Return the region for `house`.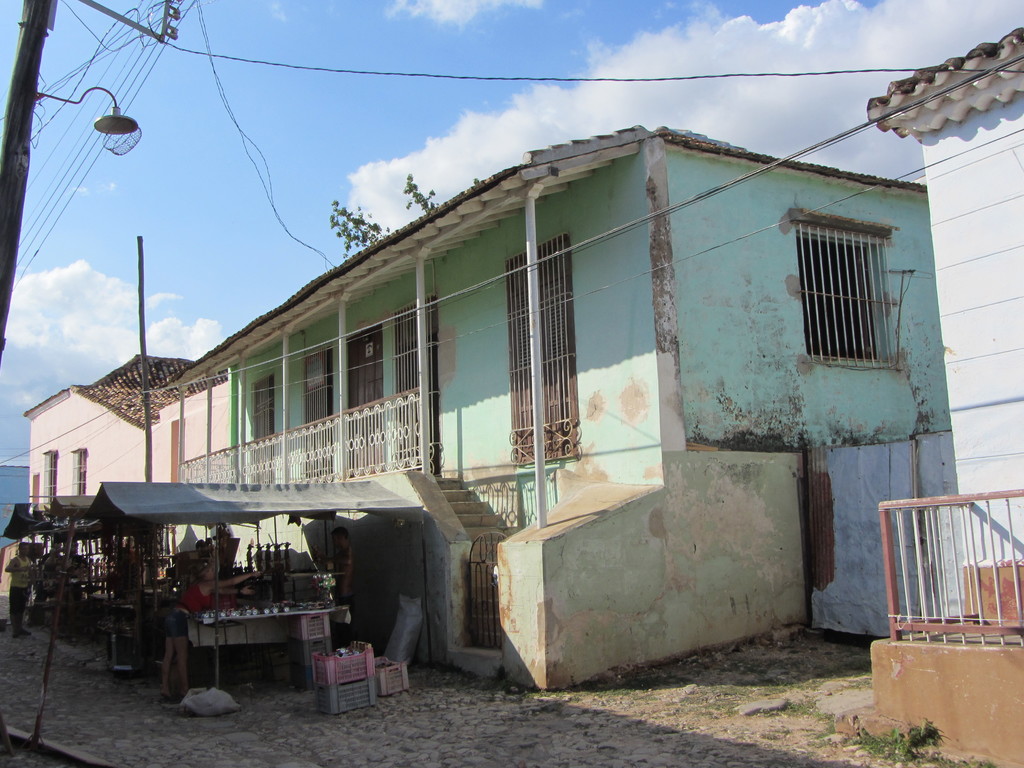
[23, 354, 234, 584].
